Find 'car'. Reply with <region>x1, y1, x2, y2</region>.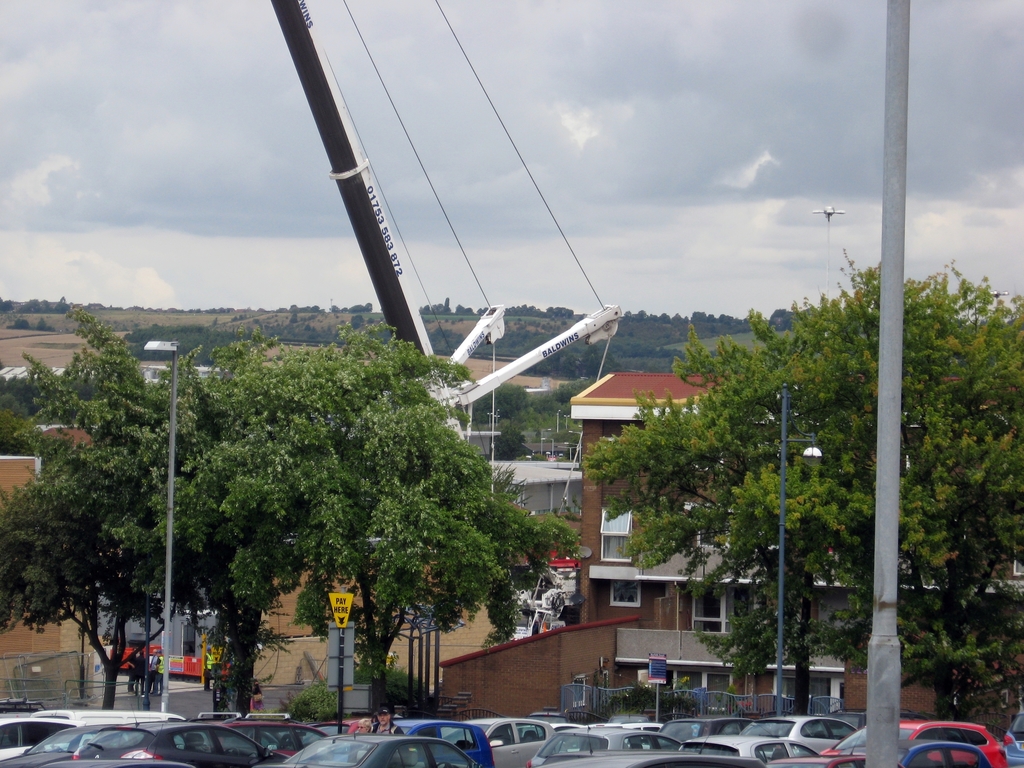
<region>35, 704, 211, 767</region>.
